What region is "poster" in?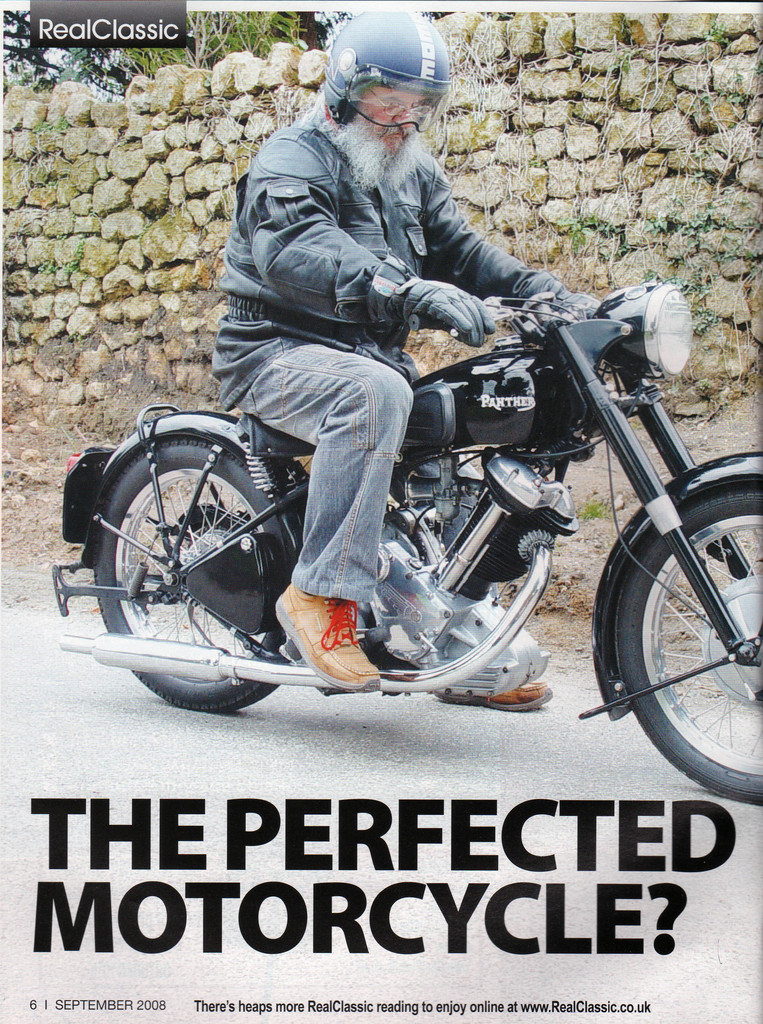
x1=0 y1=0 x2=762 y2=1023.
